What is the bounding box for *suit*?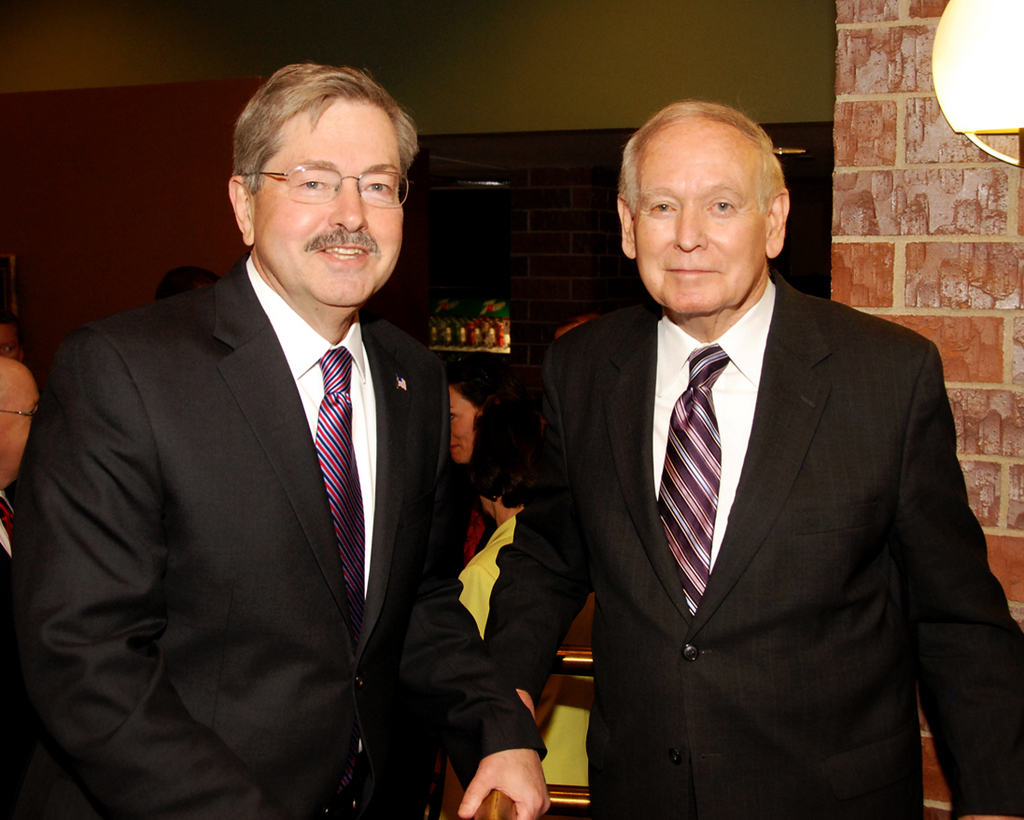
0 497 83 819.
